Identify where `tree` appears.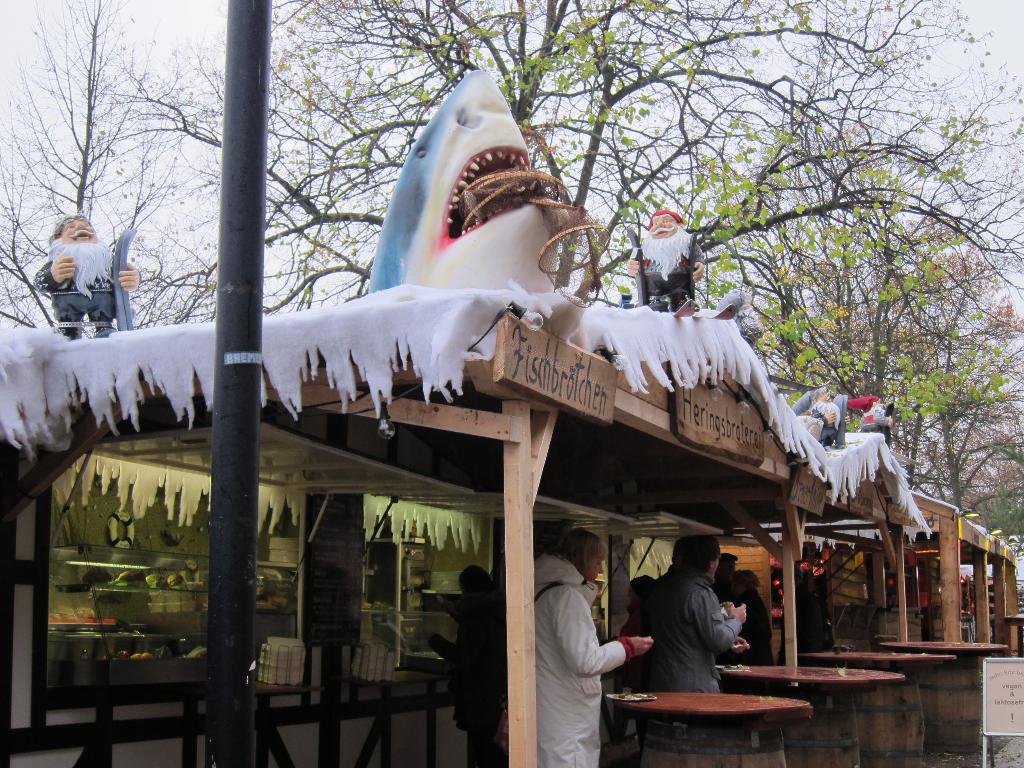
Appears at 0/0/1023/353.
